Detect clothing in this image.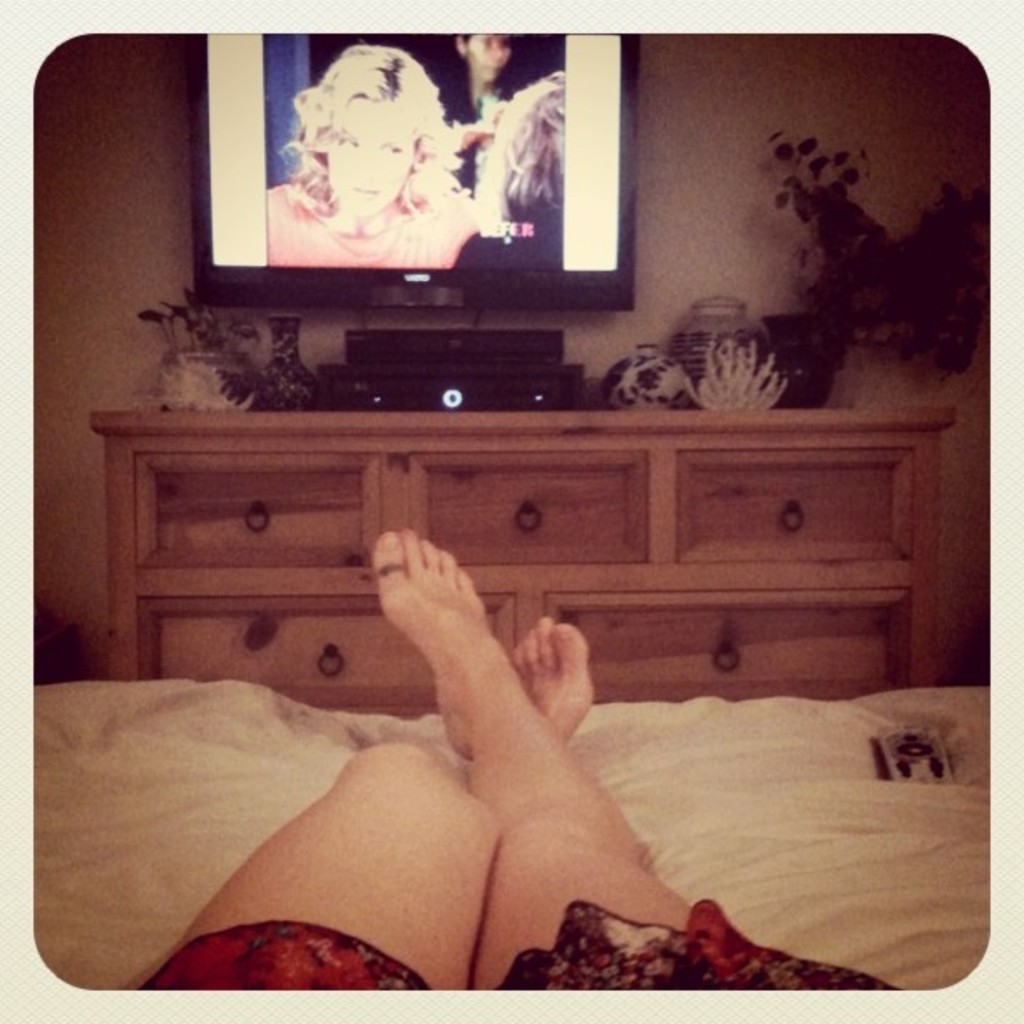
Detection: 447/85/500/149.
